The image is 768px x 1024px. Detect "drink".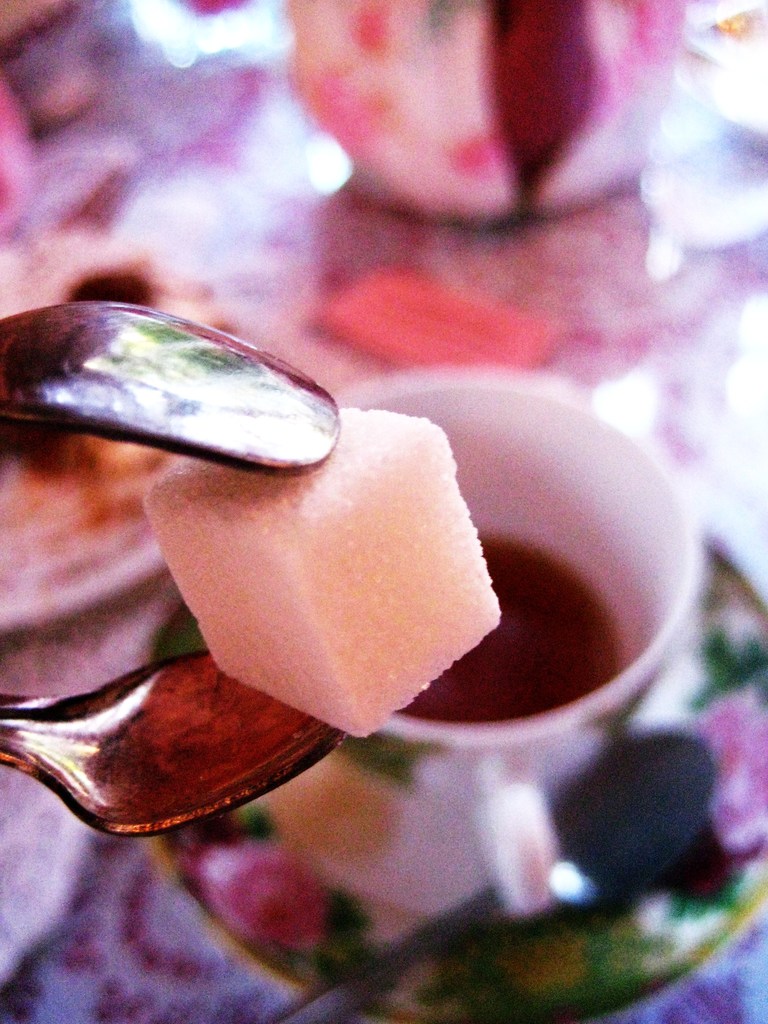
Detection: bbox=(393, 531, 623, 724).
